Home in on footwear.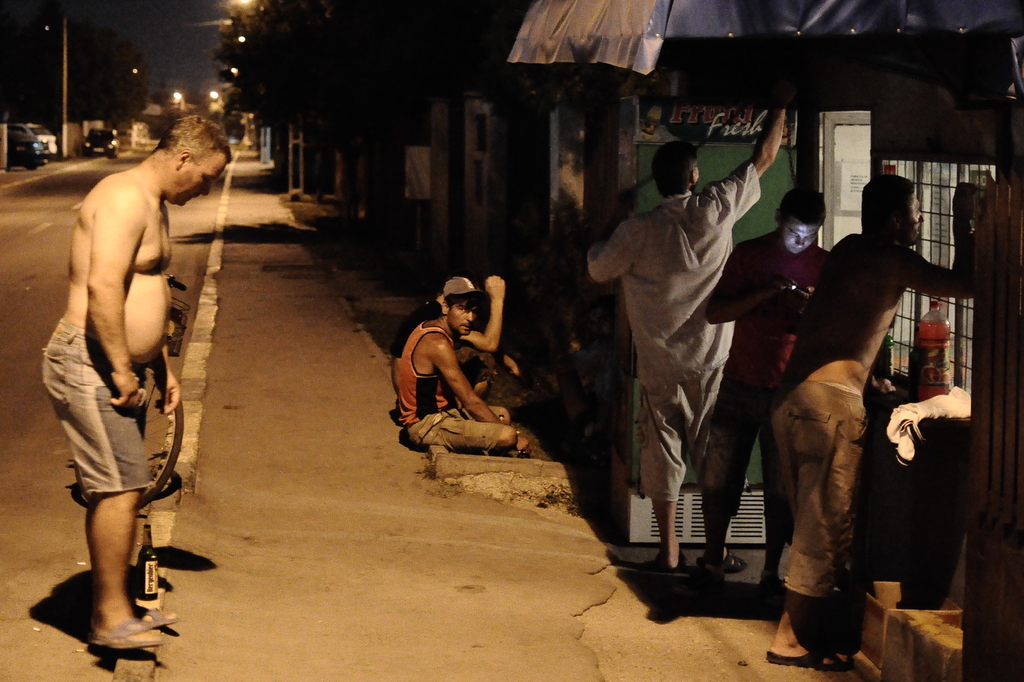
Homed in at locate(763, 642, 865, 668).
